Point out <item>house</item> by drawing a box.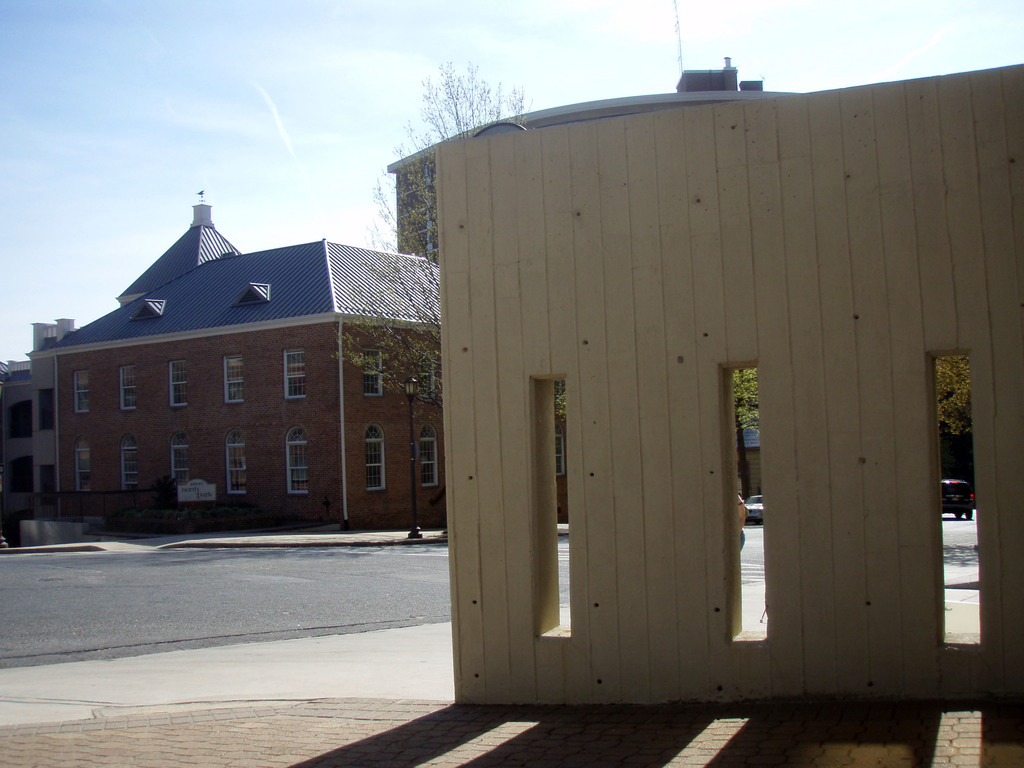
<bbox>0, 191, 566, 529</bbox>.
